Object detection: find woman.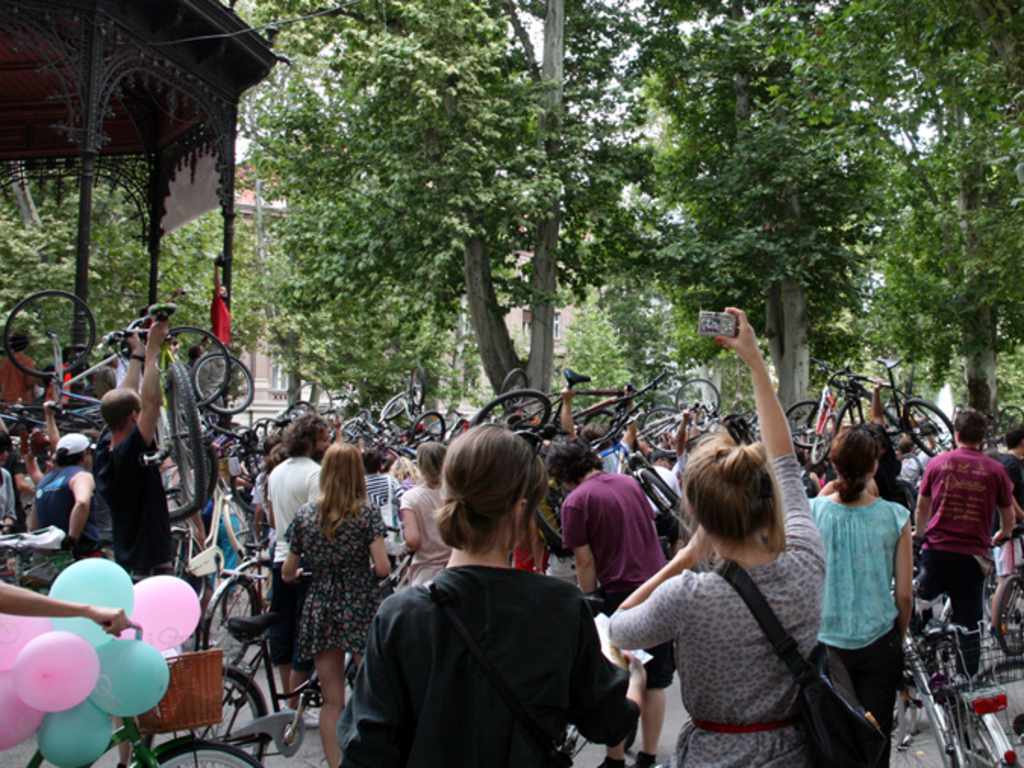
bbox(807, 424, 916, 766).
